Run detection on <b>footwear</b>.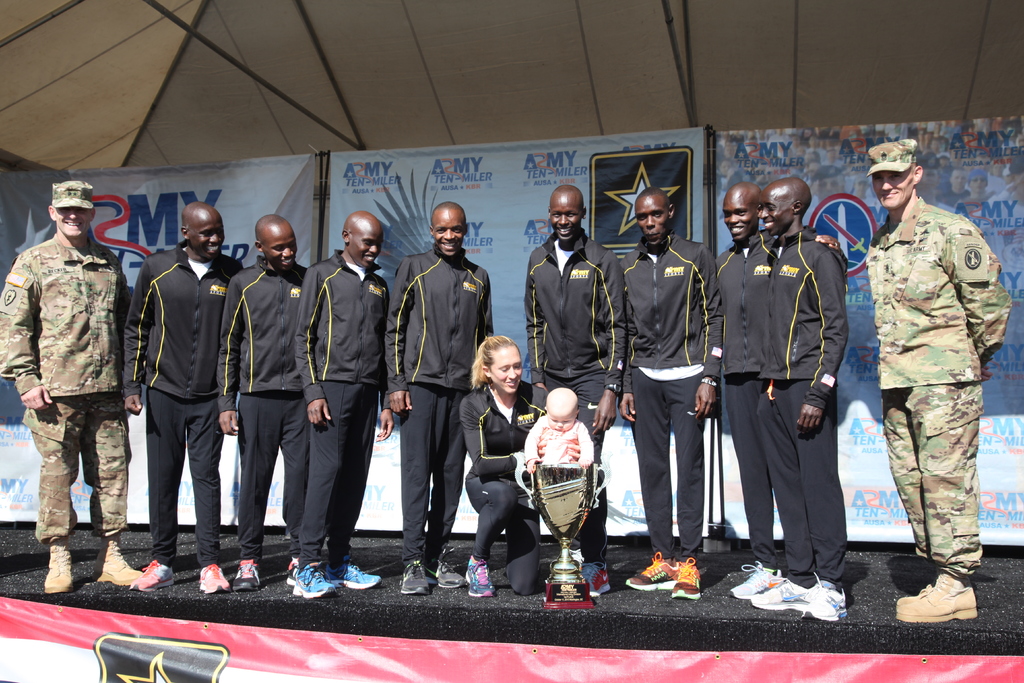
Result: select_region(726, 563, 785, 600).
